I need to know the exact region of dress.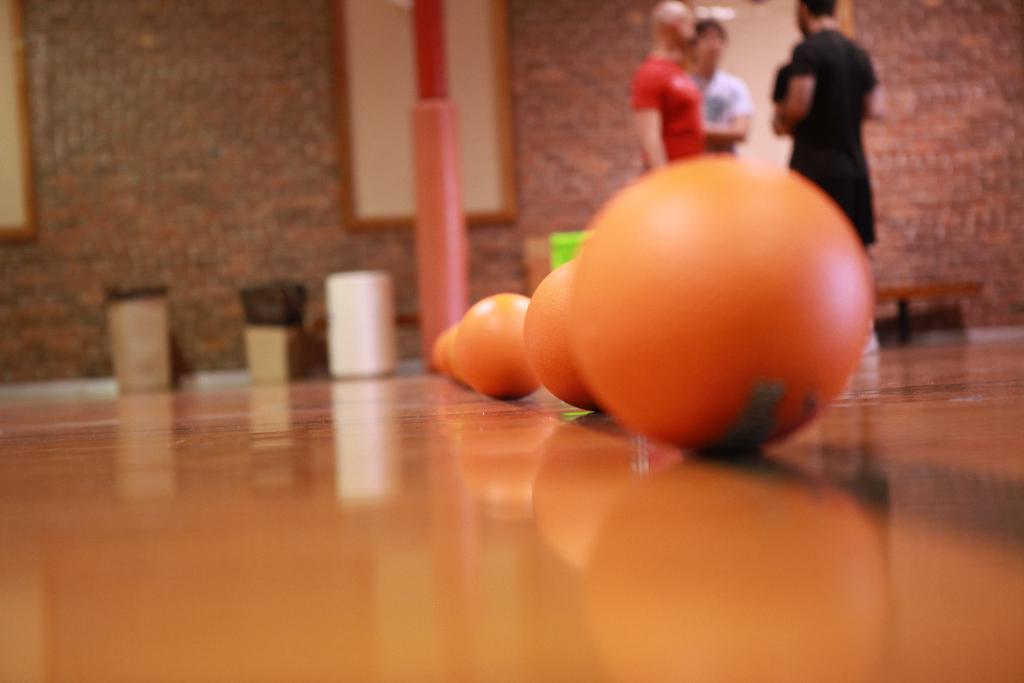
Region: <box>792,28,879,245</box>.
